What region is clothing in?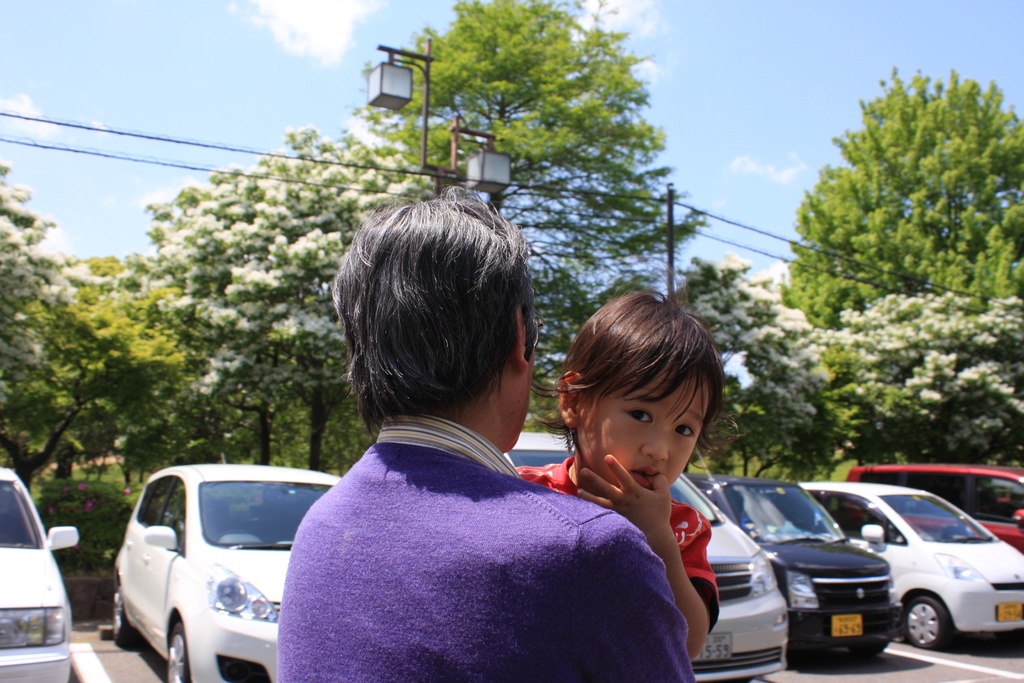
left=224, top=383, right=728, bottom=682.
